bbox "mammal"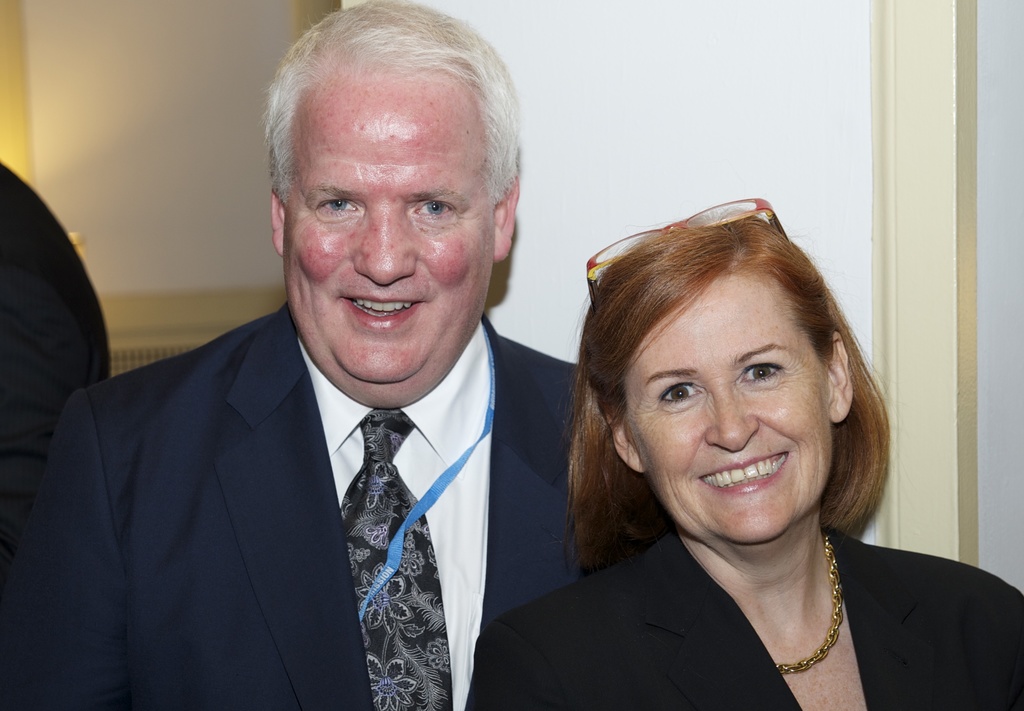
{"x1": 0, "y1": 0, "x2": 578, "y2": 710}
